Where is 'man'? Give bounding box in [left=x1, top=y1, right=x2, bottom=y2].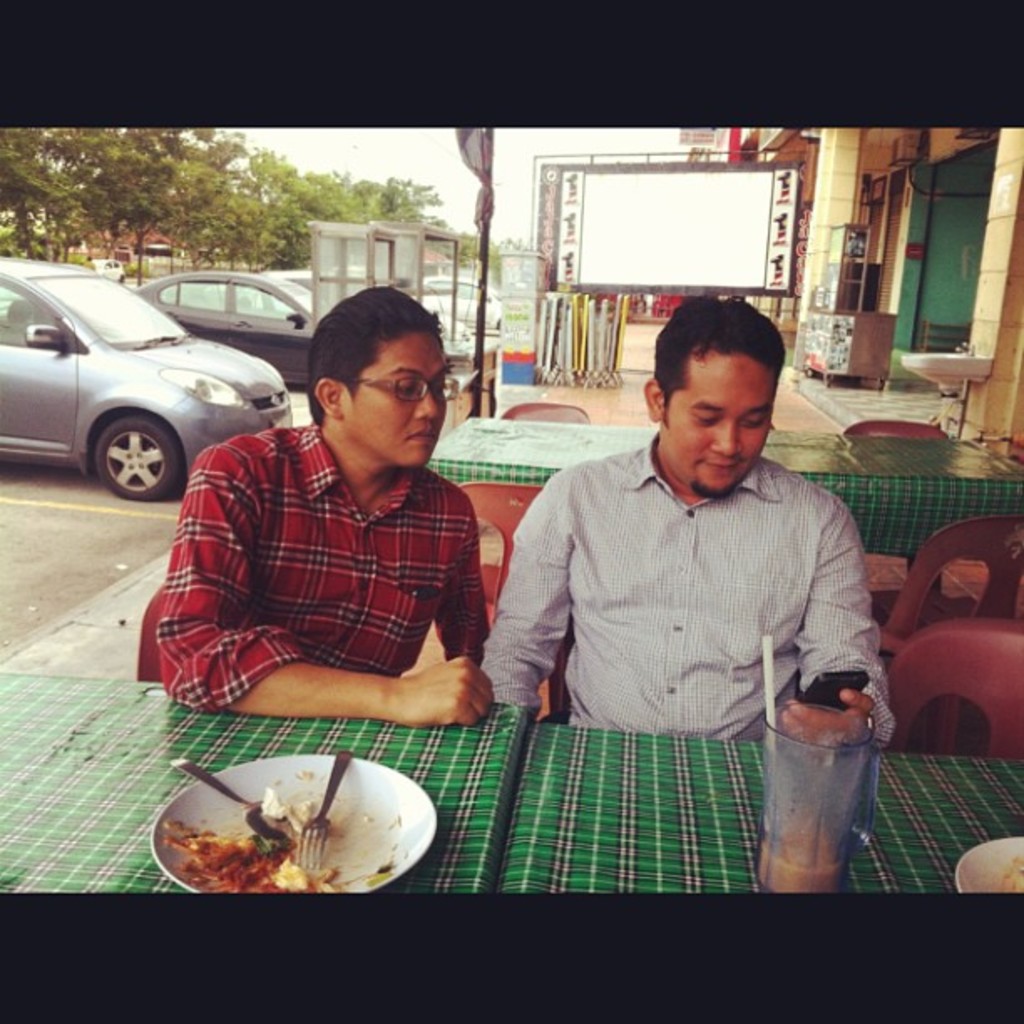
[left=472, top=296, right=899, bottom=750].
